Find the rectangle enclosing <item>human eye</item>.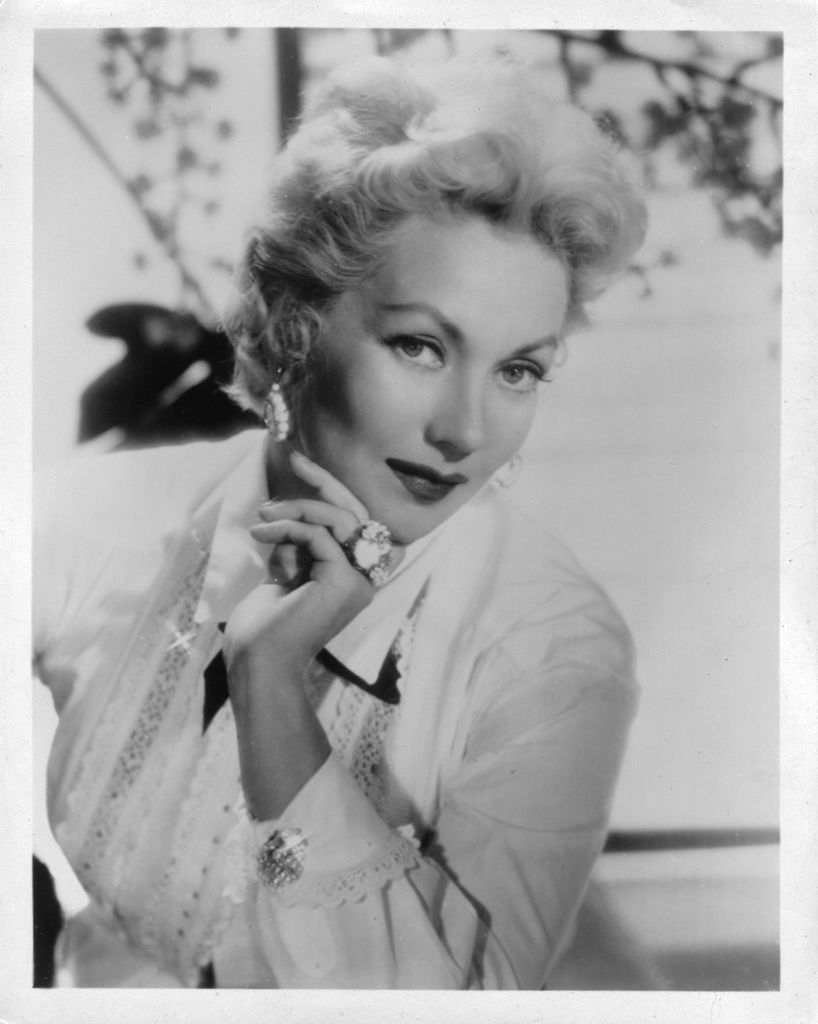
region(374, 317, 451, 377).
